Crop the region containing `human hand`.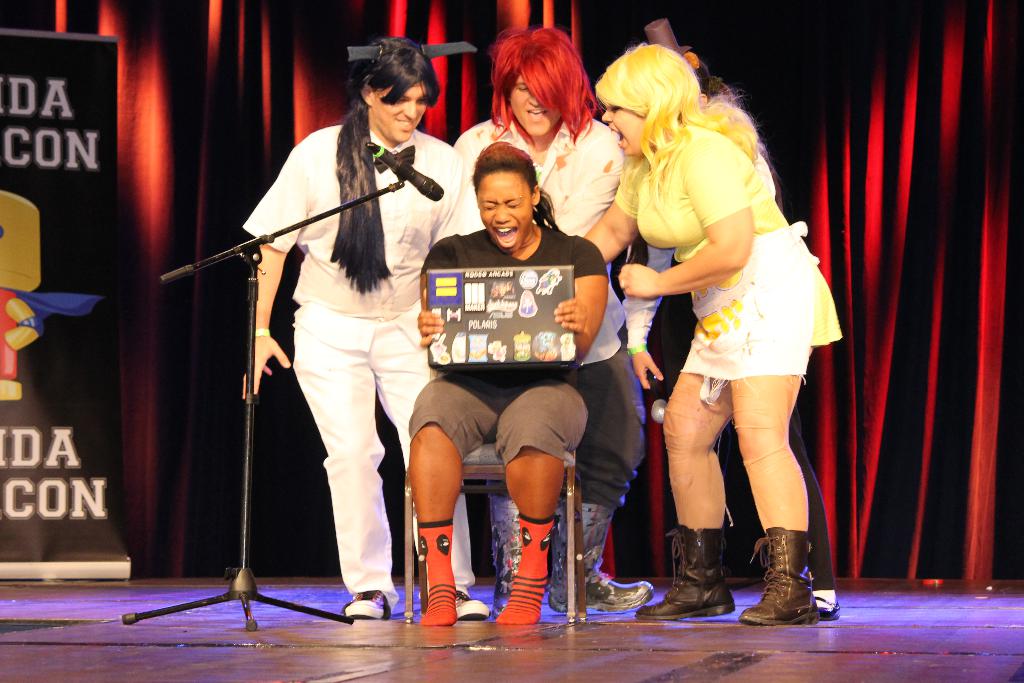
Crop region: bbox=[618, 264, 656, 299].
